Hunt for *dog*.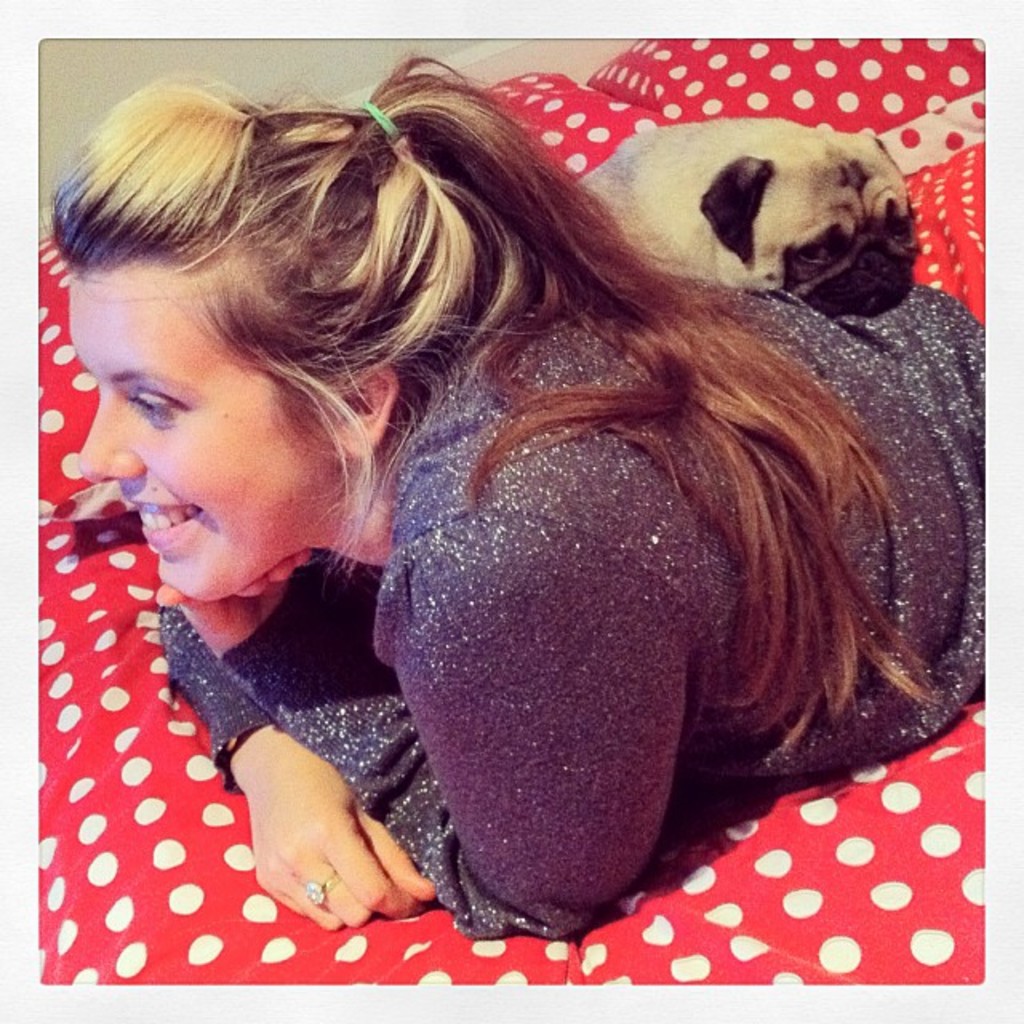
Hunted down at x1=579, y1=109, x2=925, y2=320.
